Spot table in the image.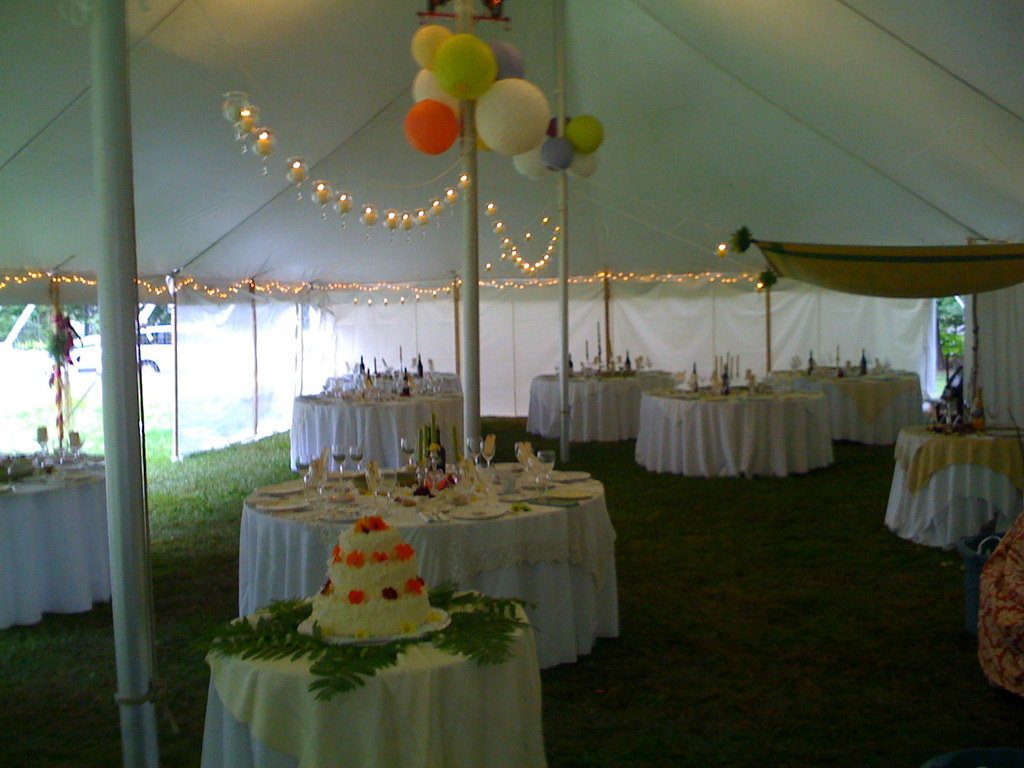
table found at 197:575:546:767.
